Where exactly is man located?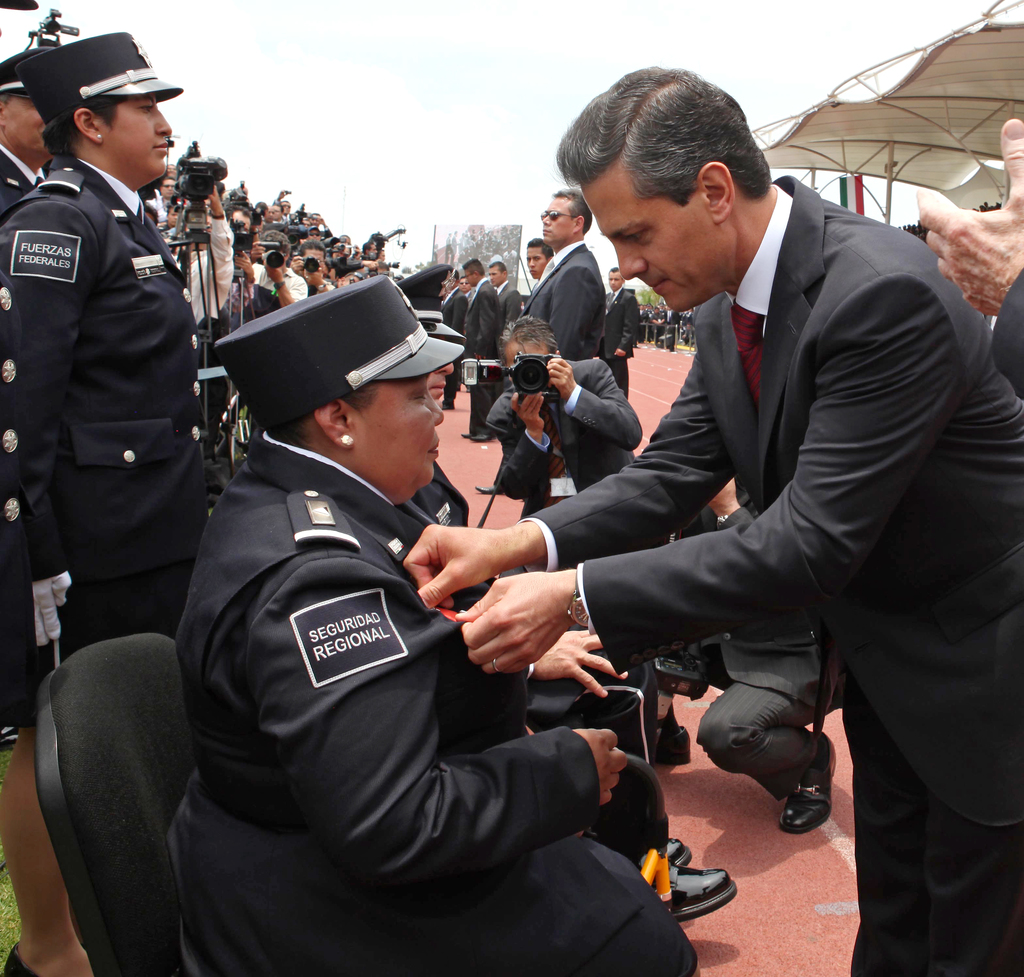
Its bounding box is (x1=383, y1=247, x2=385, y2=259).
